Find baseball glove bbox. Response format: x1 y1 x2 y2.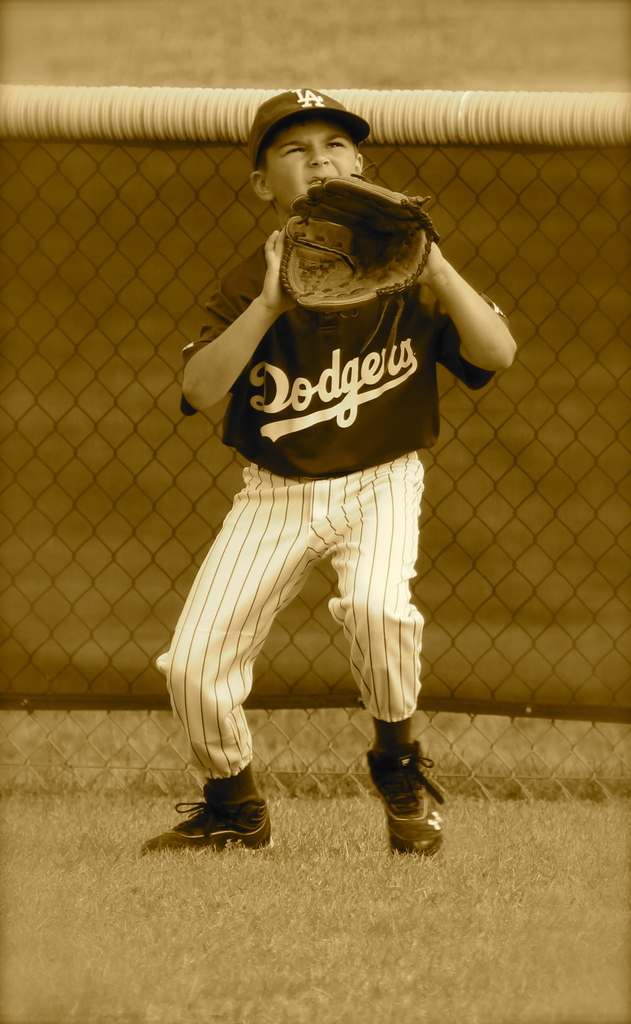
277 168 441 346.
